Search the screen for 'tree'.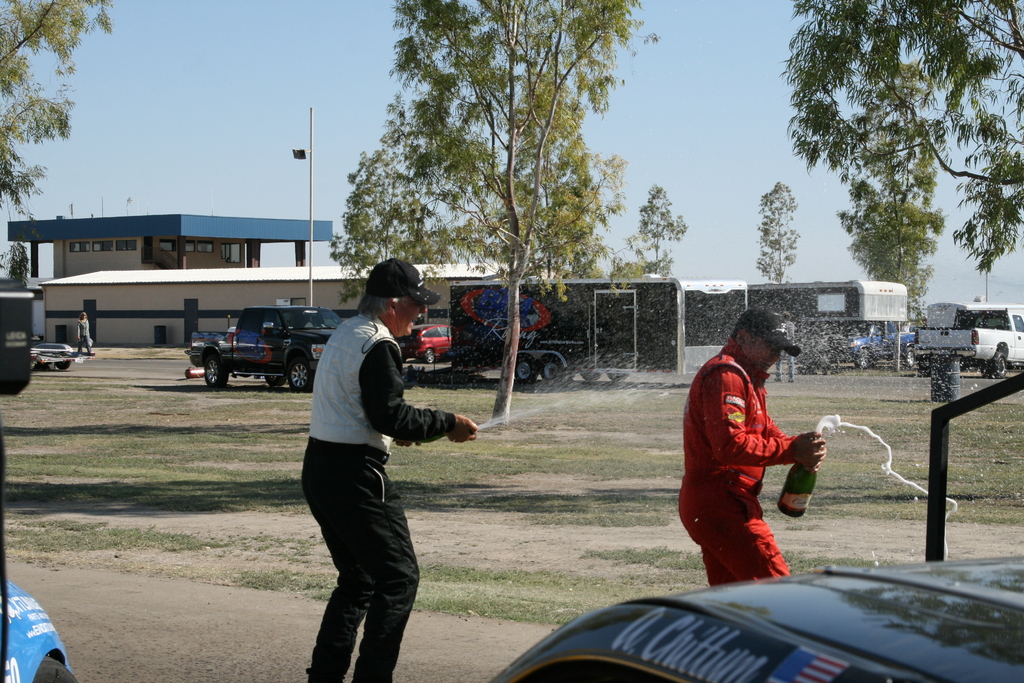
Found at pyautogui.locateOnScreen(387, 0, 662, 425).
